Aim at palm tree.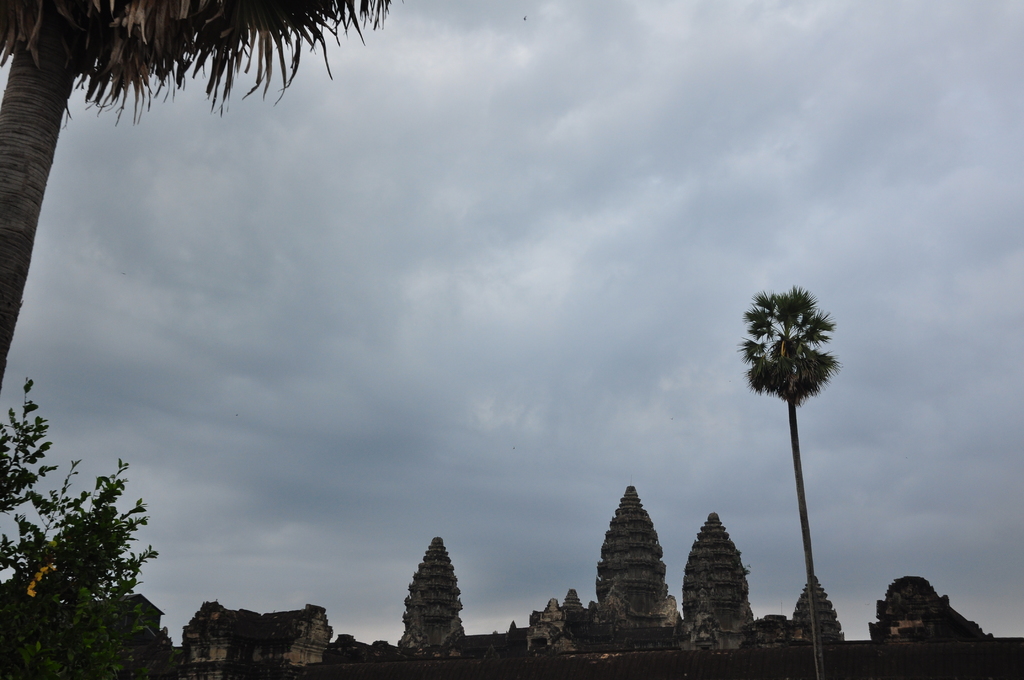
Aimed at box(739, 279, 845, 679).
